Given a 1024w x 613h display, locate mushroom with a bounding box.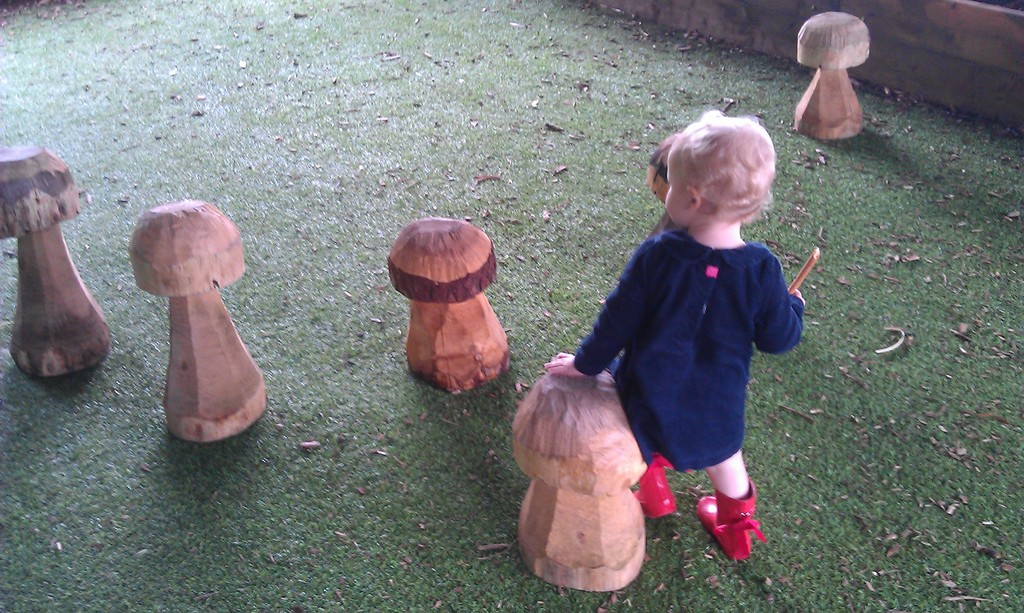
Located: (x1=792, y1=12, x2=871, y2=138).
